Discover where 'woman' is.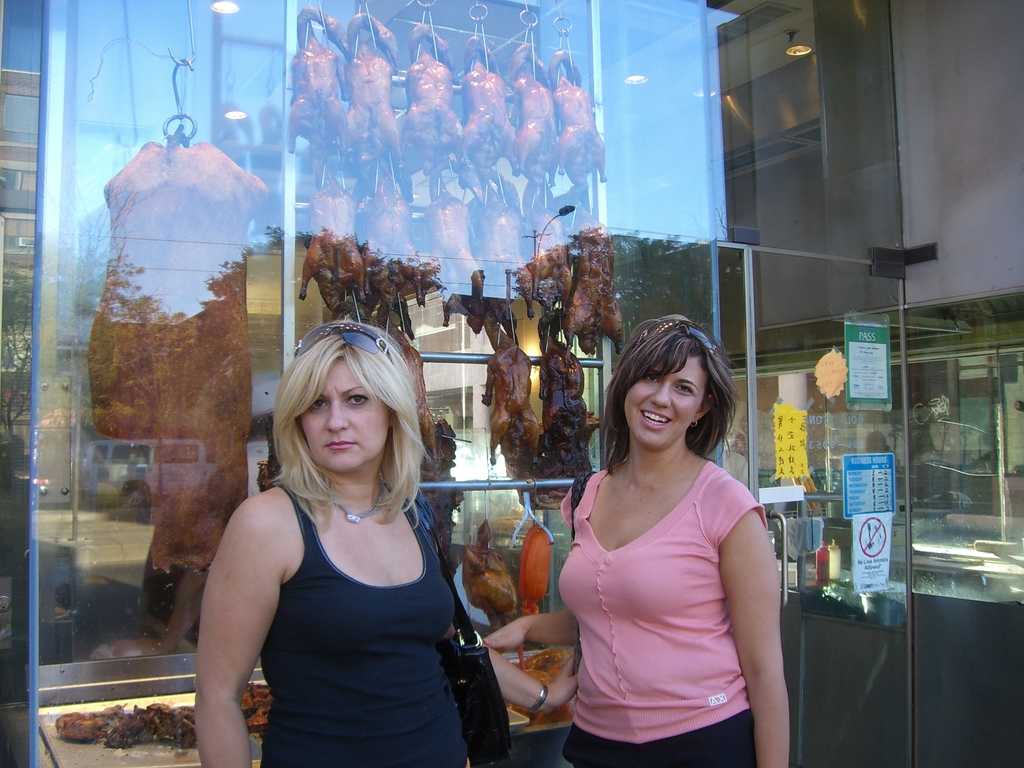
Discovered at (484, 303, 794, 767).
